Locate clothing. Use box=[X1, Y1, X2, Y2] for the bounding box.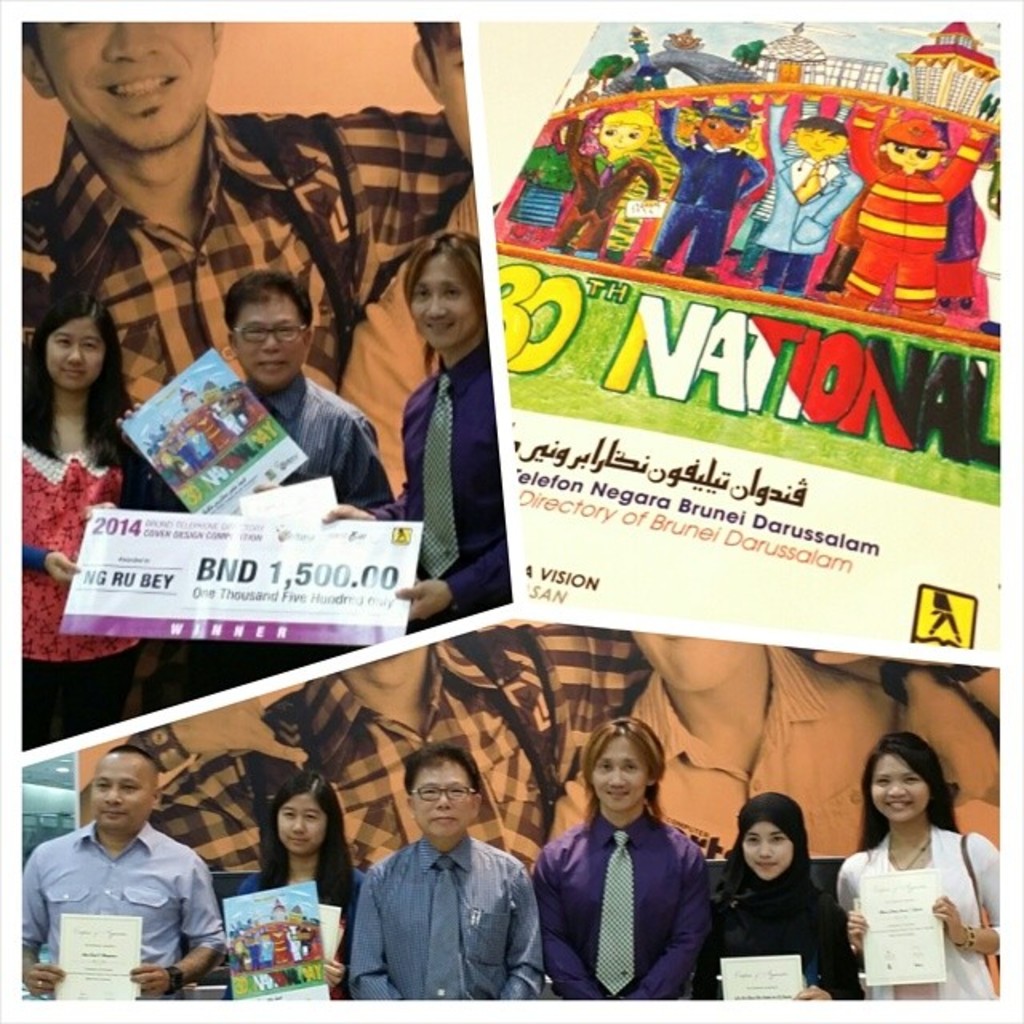
box=[534, 114, 664, 269].
